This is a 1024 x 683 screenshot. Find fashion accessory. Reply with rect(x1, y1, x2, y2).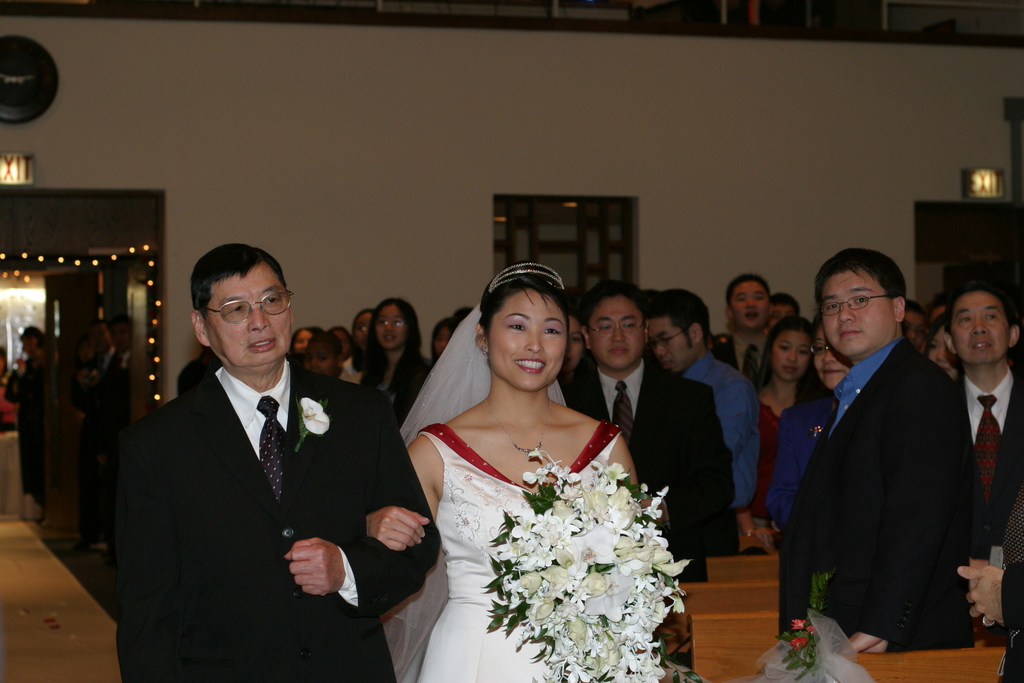
rect(480, 398, 556, 453).
